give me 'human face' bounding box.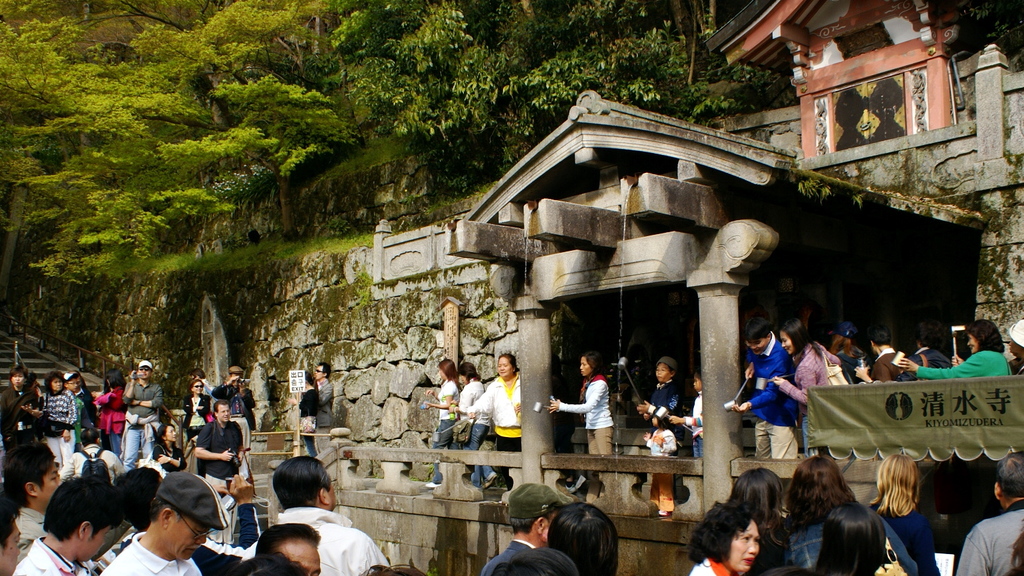
bbox(169, 510, 212, 561).
